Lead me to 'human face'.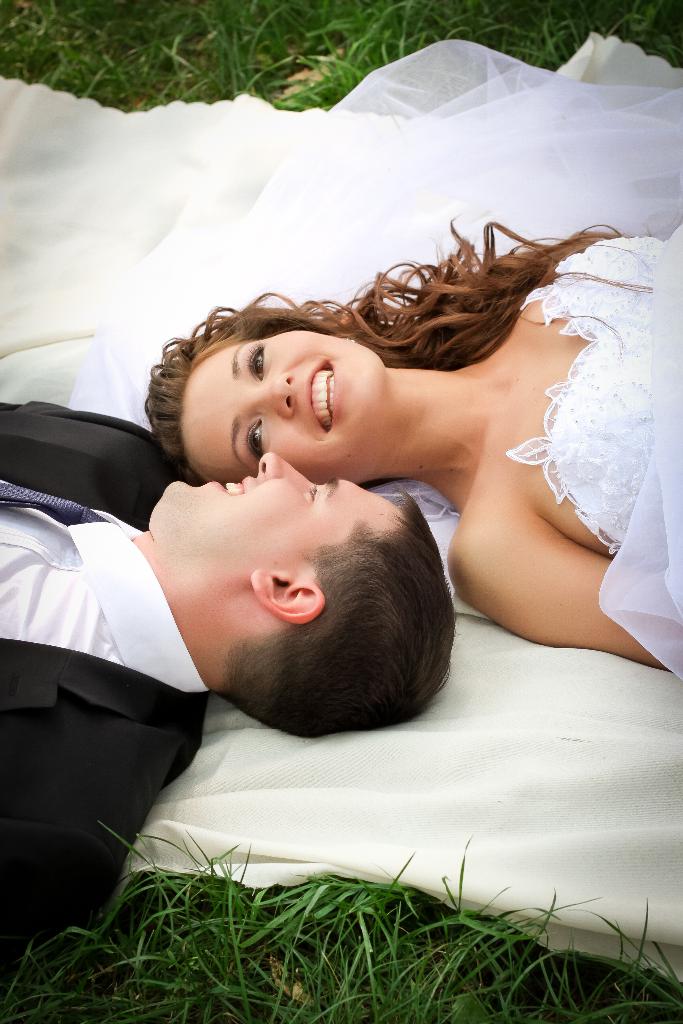
Lead to <bbox>169, 307, 400, 470</bbox>.
